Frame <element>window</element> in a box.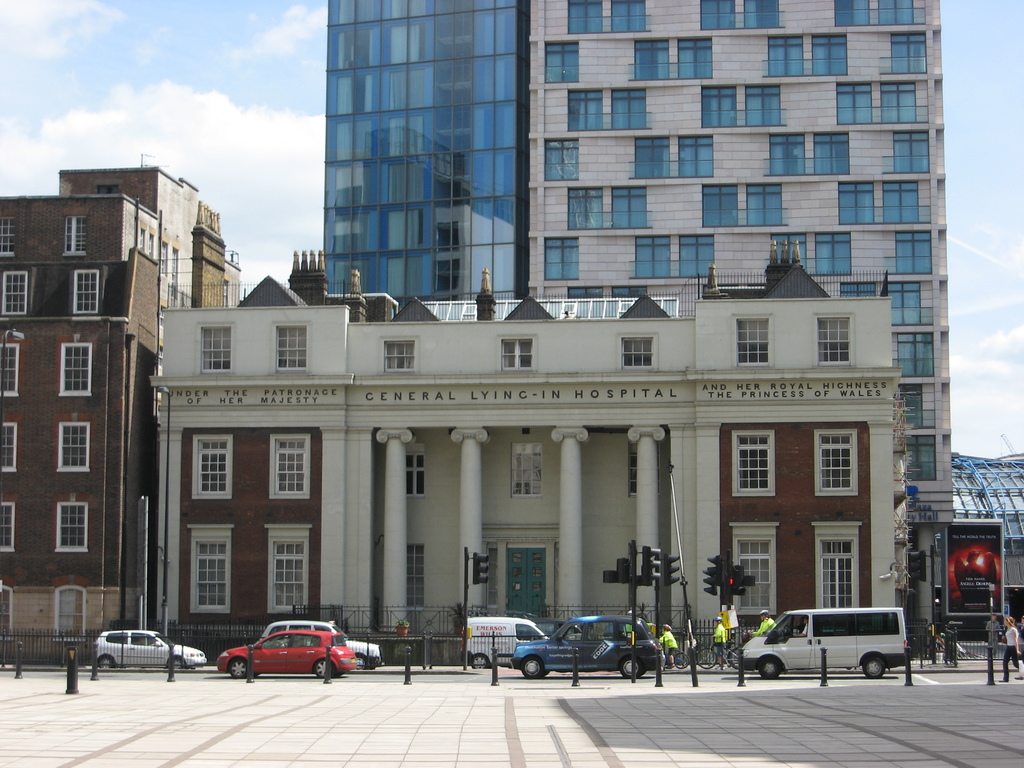
bbox=[561, 187, 605, 232].
